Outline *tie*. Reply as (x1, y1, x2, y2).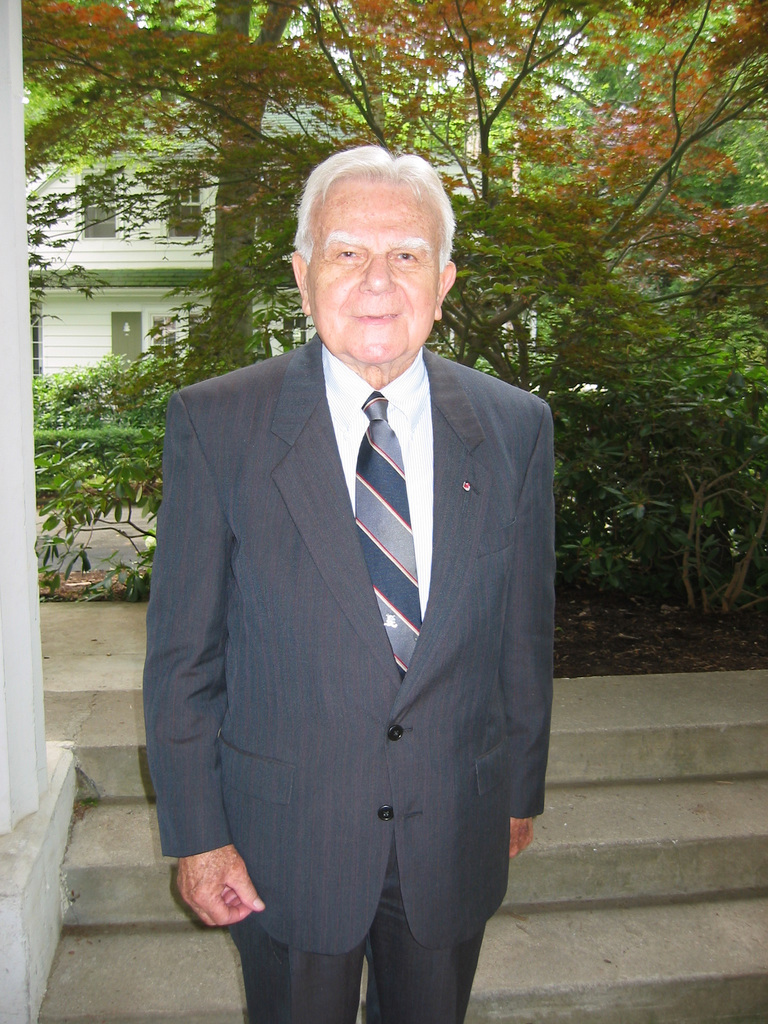
(355, 391, 433, 687).
